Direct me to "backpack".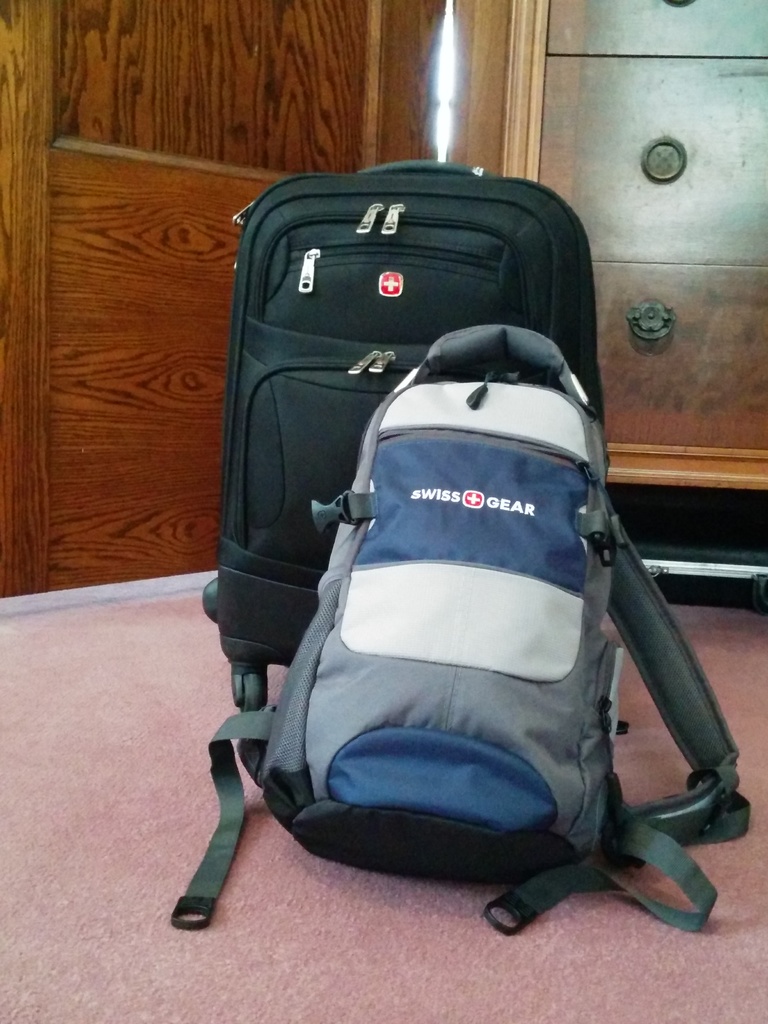
Direction: bbox(175, 328, 756, 925).
